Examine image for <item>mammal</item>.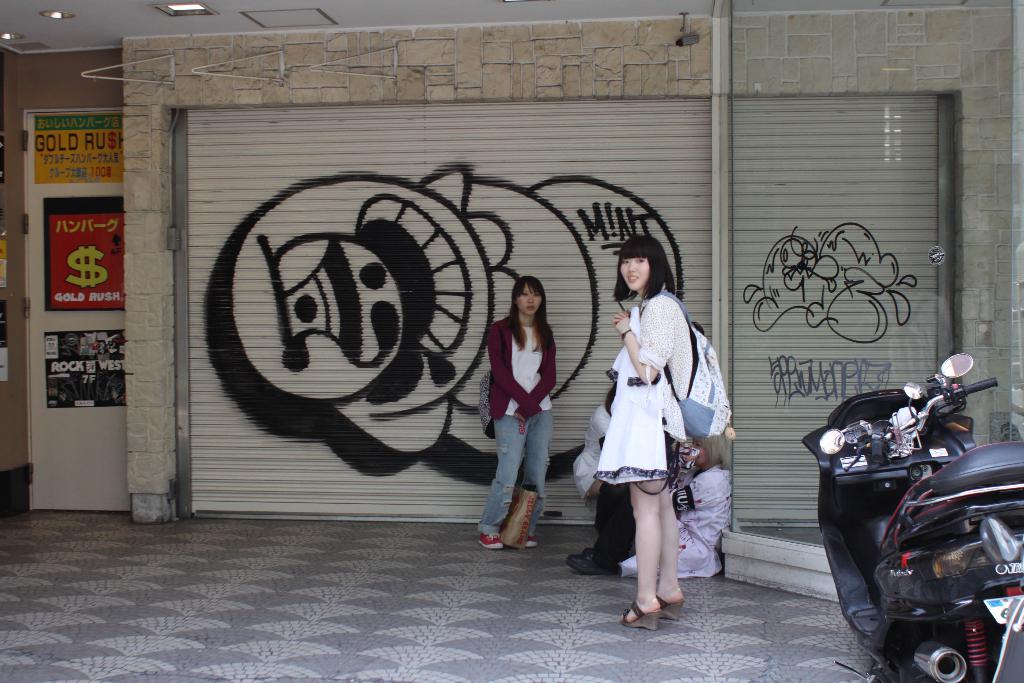
Examination result: (590,231,699,635).
